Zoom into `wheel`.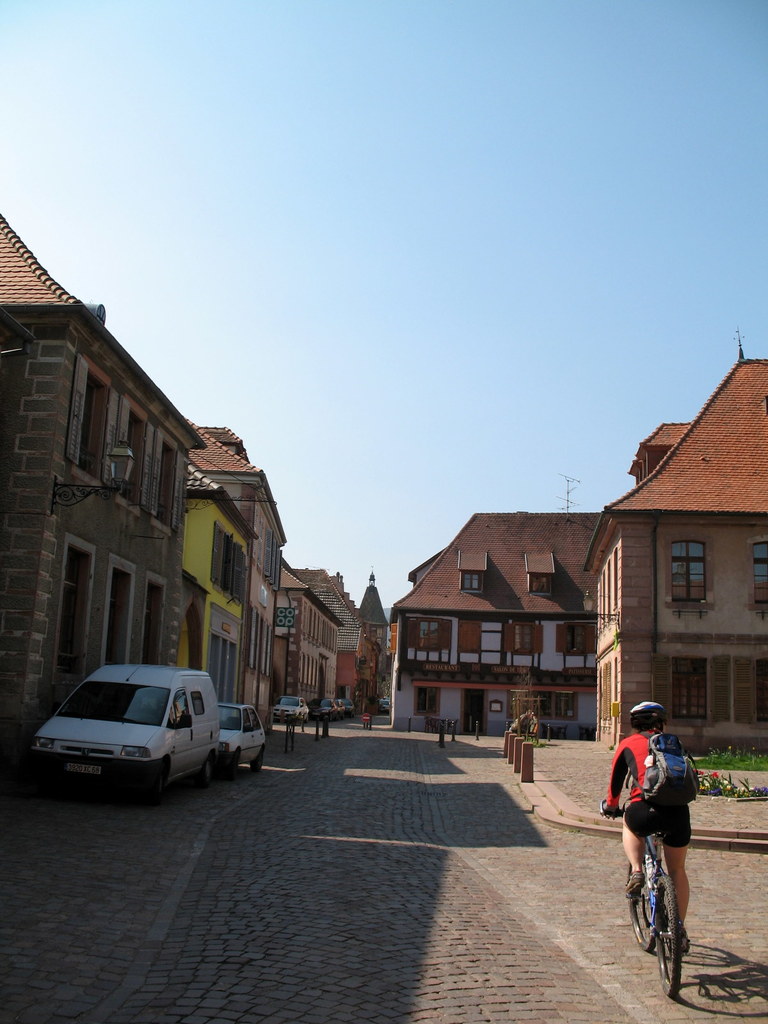
Zoom target: left=645, top=871, right=687, bottom=998.
